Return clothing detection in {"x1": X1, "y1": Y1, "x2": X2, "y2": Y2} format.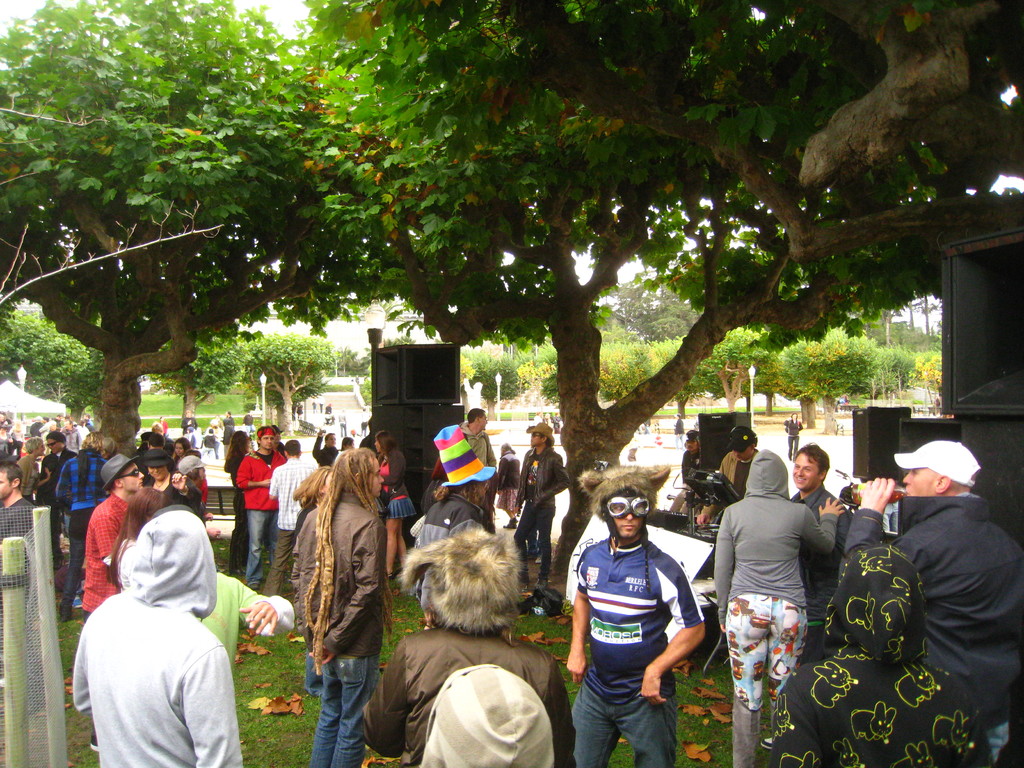
{"x1": 831, "y1": 441, "x2": 1008, "y2": 746}.
